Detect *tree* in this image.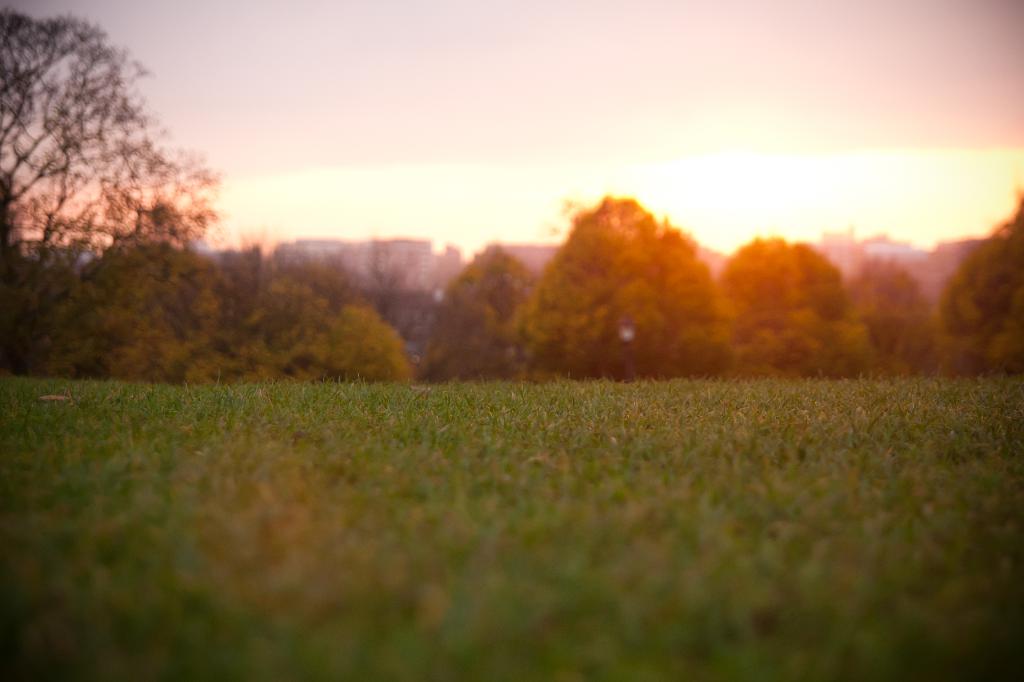
Detection: (65, 223, 234, 386).
